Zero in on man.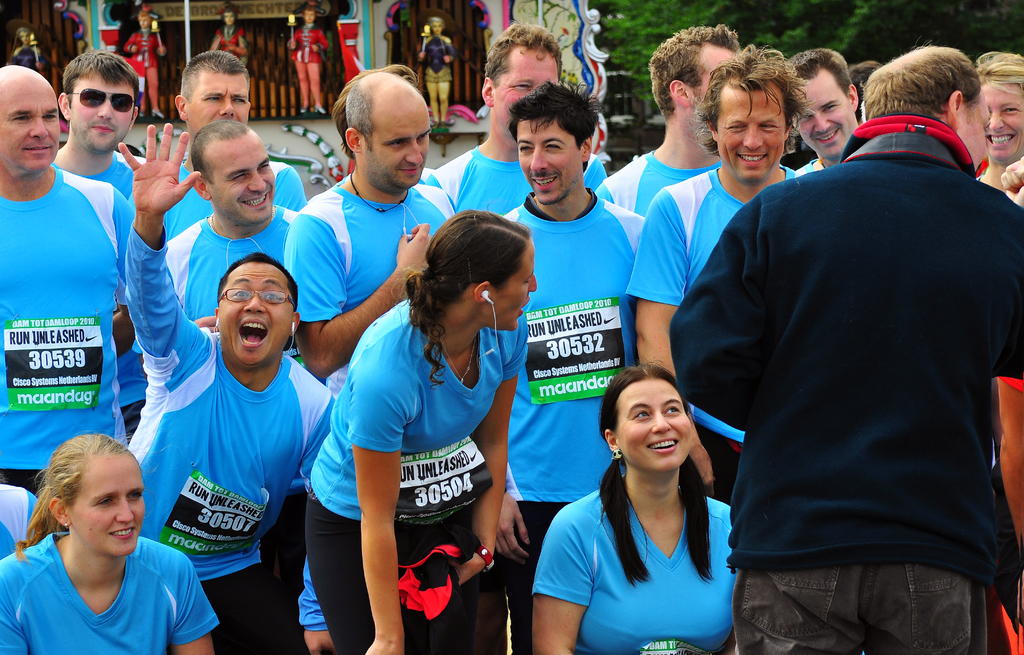
Zeroed in: 51 49 150 446.
